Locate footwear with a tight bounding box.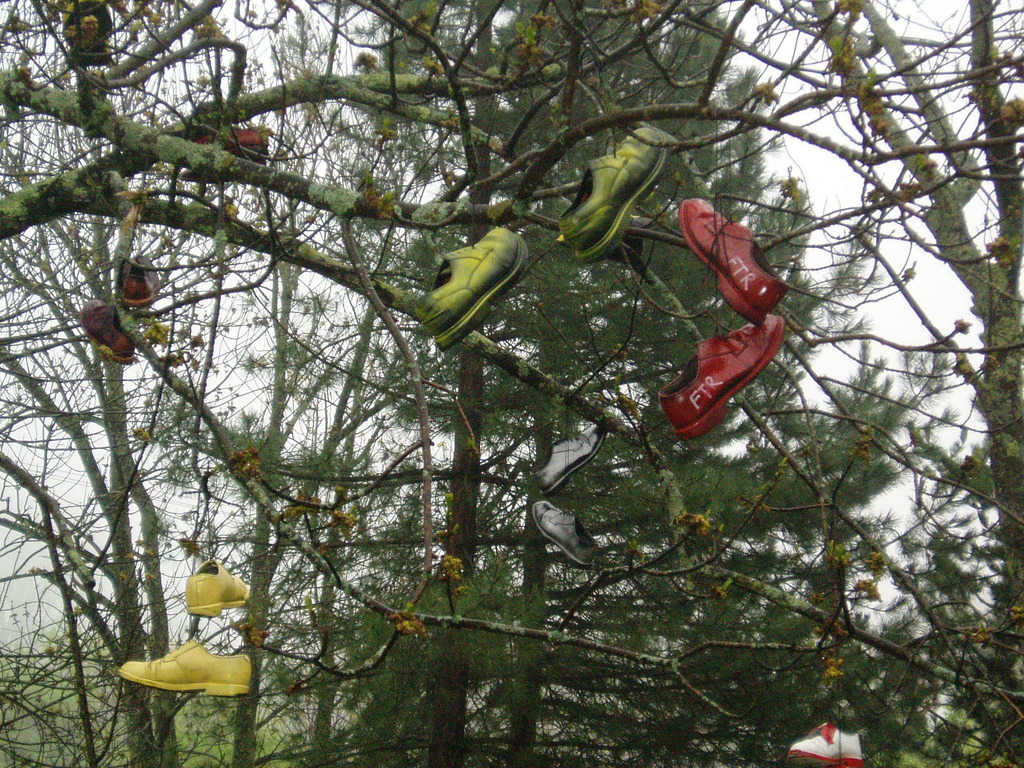
left=668, top=188, right=792, bottom=325.
